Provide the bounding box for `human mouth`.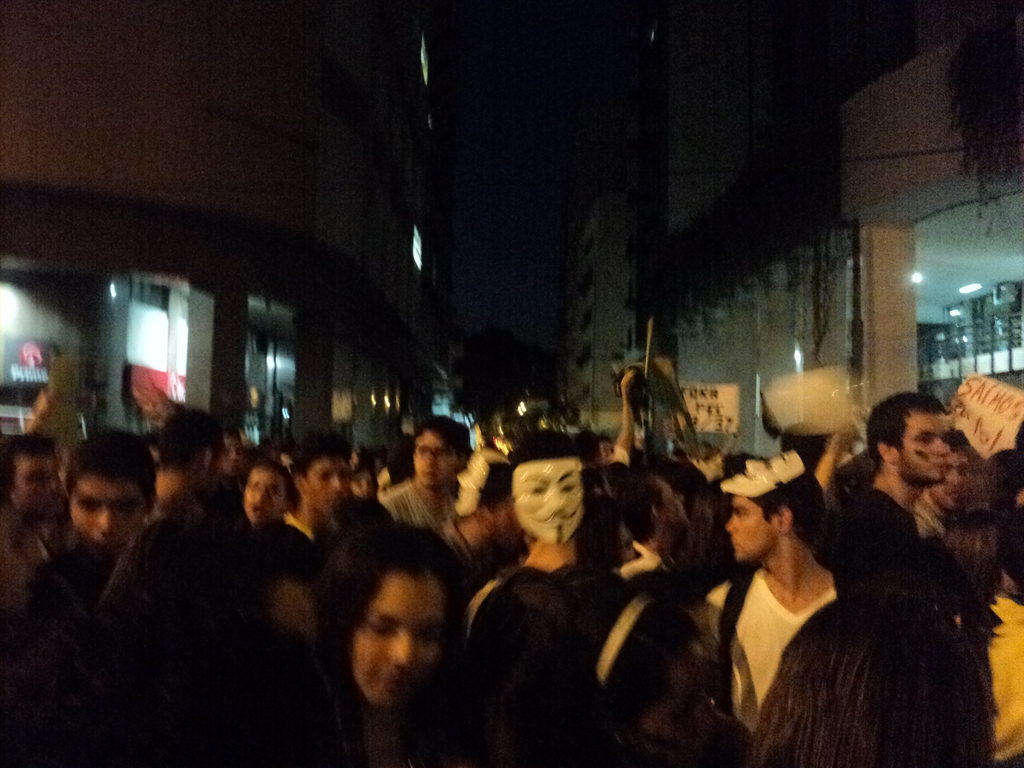
pyautogui.locateOnScreen(733, 538, 738, 549).
